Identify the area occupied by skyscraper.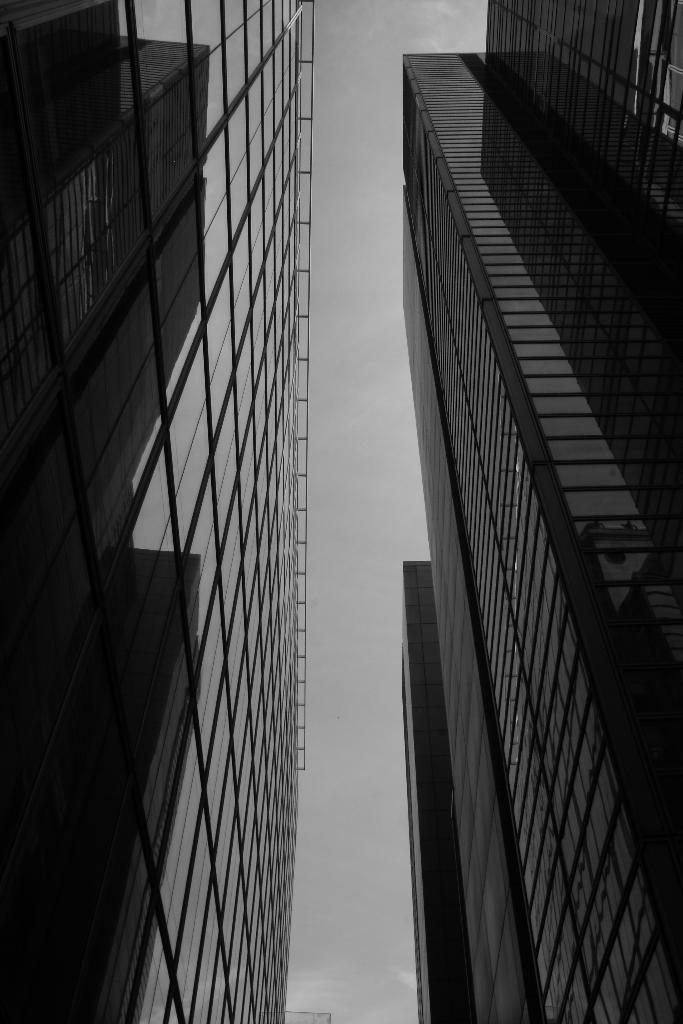
Area: (382, 28, 682, 1023).
